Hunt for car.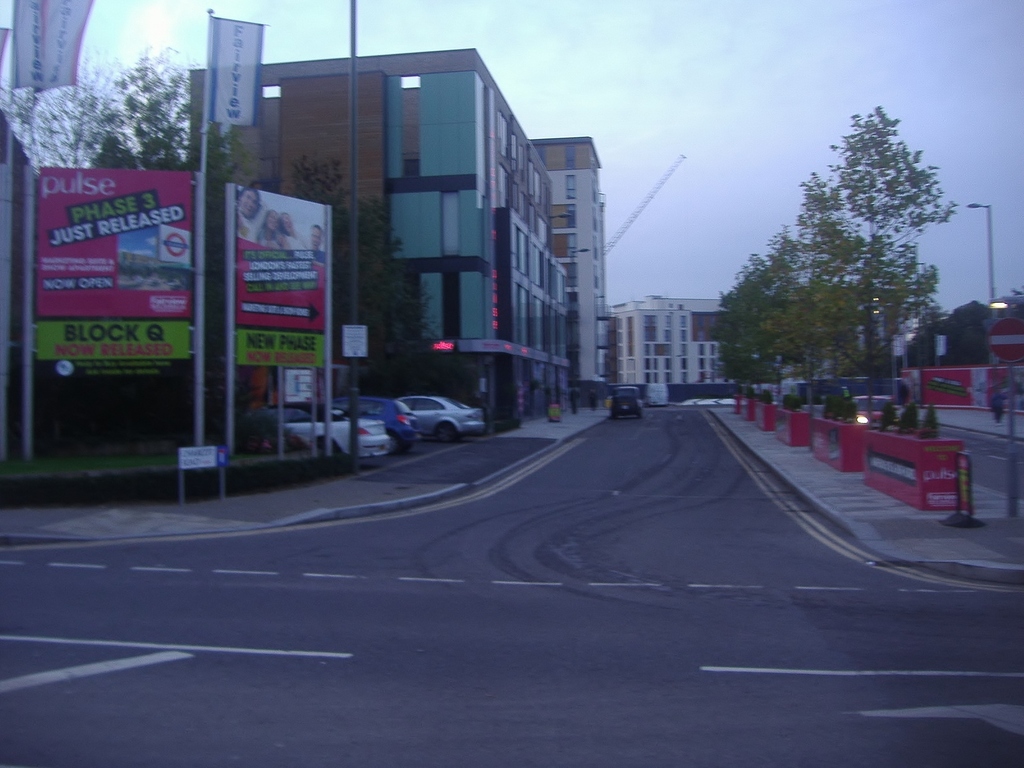
Hunted down at bbox=[369, 395, 484, 442].
